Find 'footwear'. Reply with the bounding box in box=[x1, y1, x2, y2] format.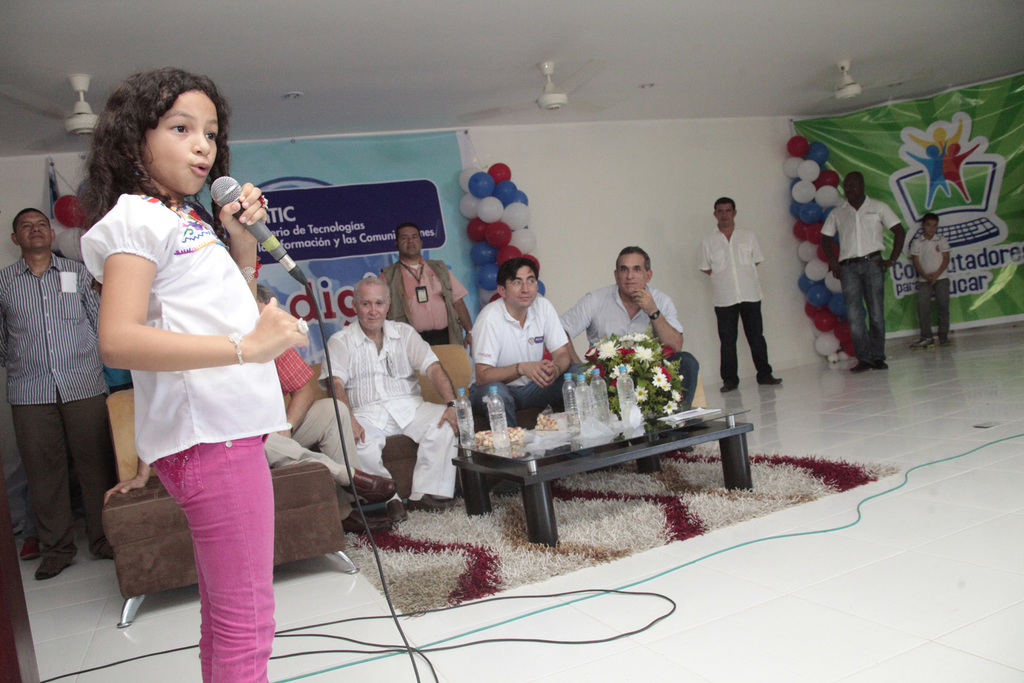
box=[910, 337, 935, 352].
